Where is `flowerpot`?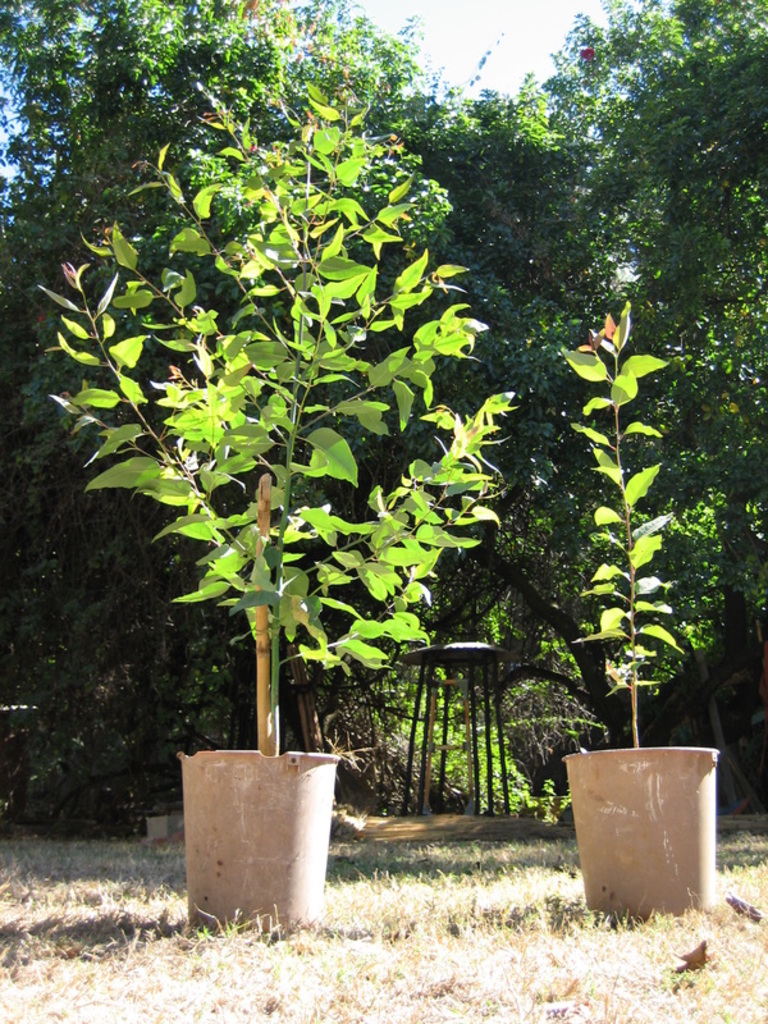
559:748:717:925.
